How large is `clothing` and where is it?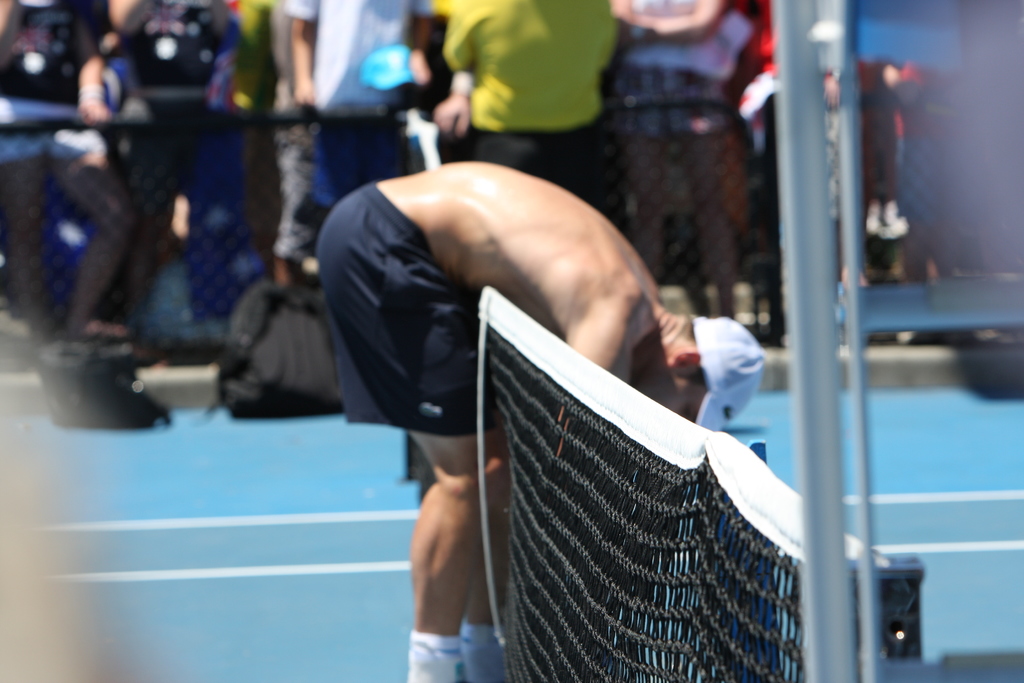
Bounding box: {"left": 310, "top": 179, "right": 523, "bottom": 432}.
